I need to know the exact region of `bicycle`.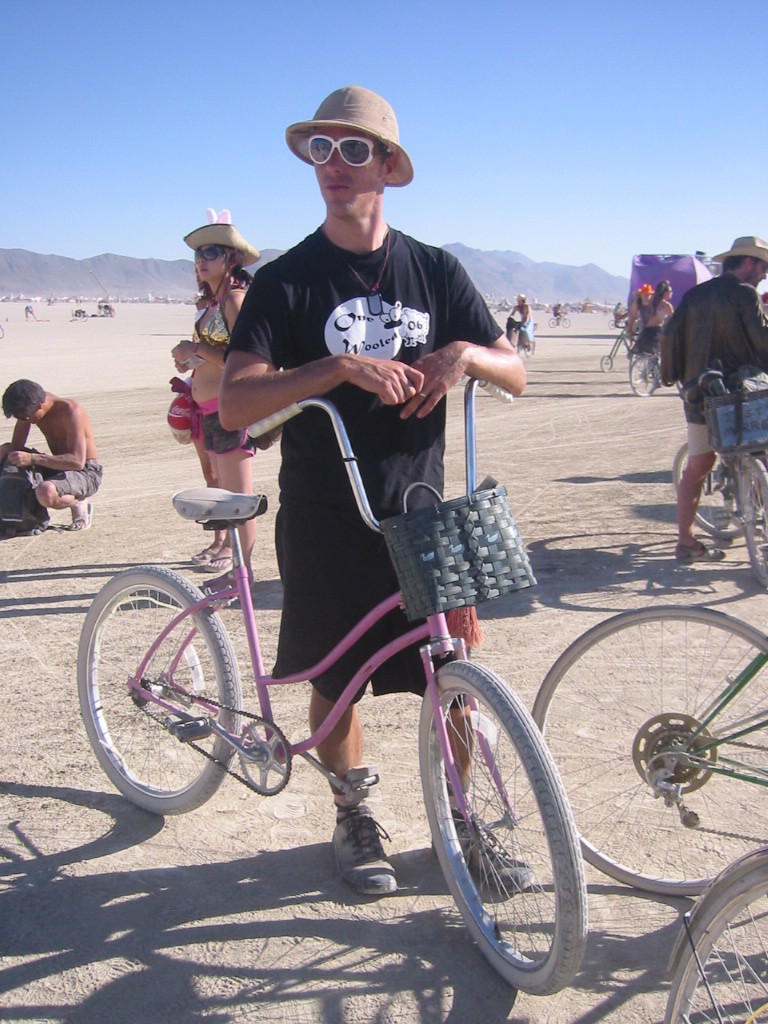
Region: 661/846/767/1023.
